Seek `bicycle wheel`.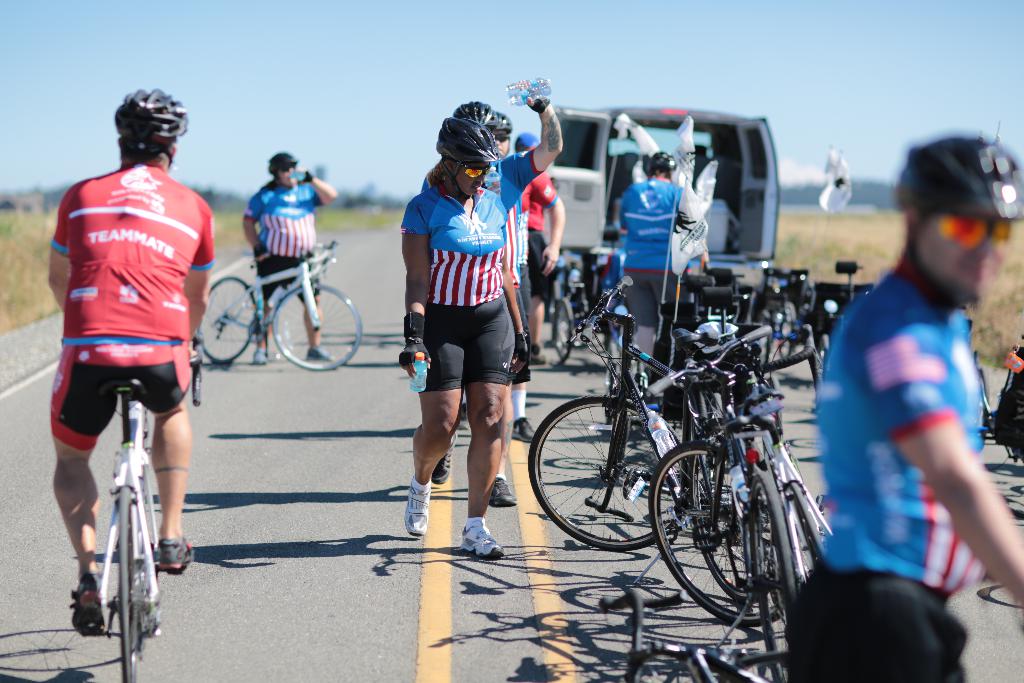
645 436 801 630.
